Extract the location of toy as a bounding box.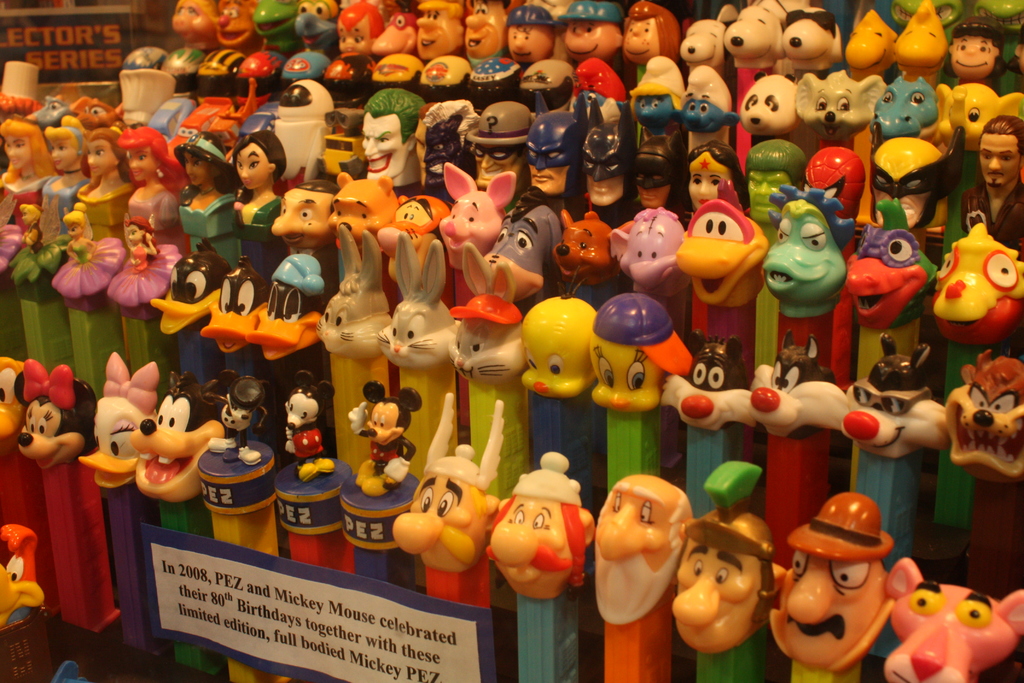
rect(230, 49, 281, 88).
